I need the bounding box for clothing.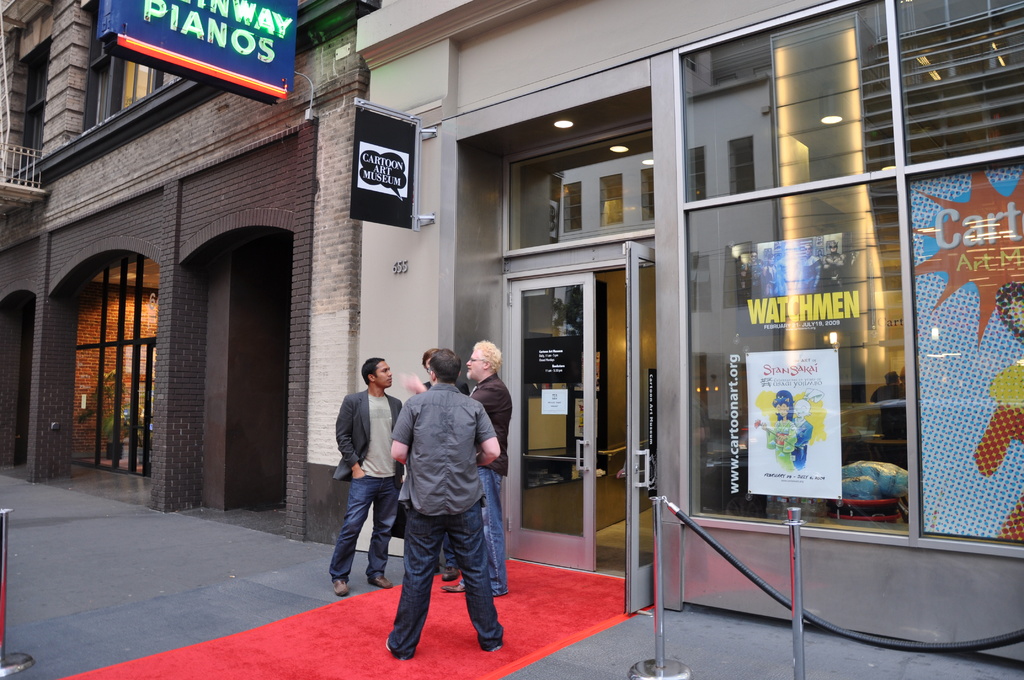
Here it is: region(373, 382, 541, 667).
